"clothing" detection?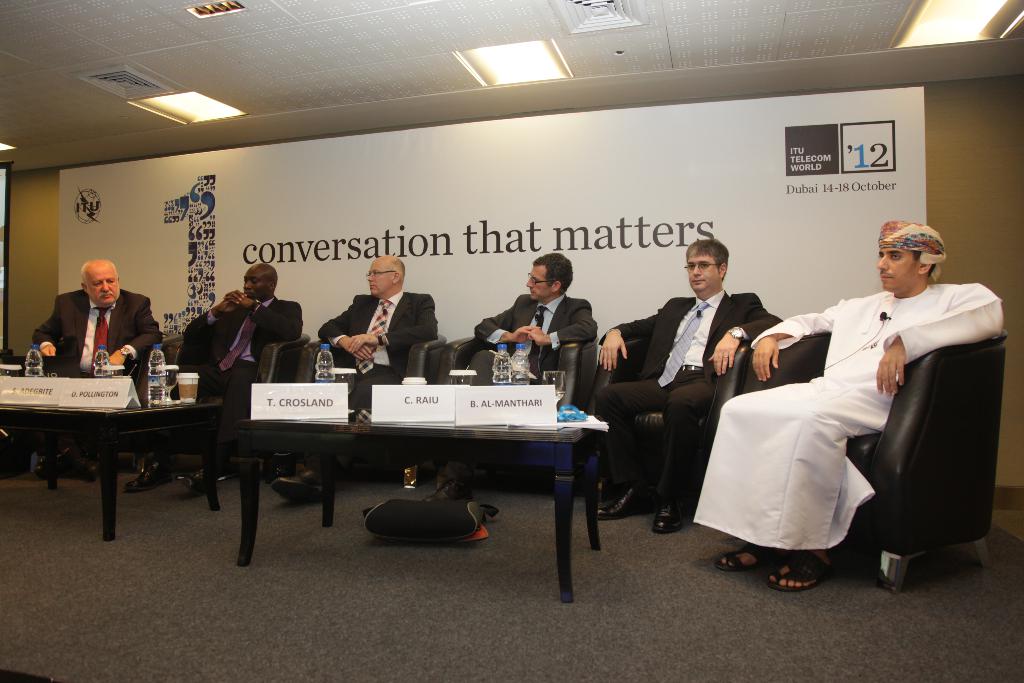
box=[321, 289, 436, 411]
